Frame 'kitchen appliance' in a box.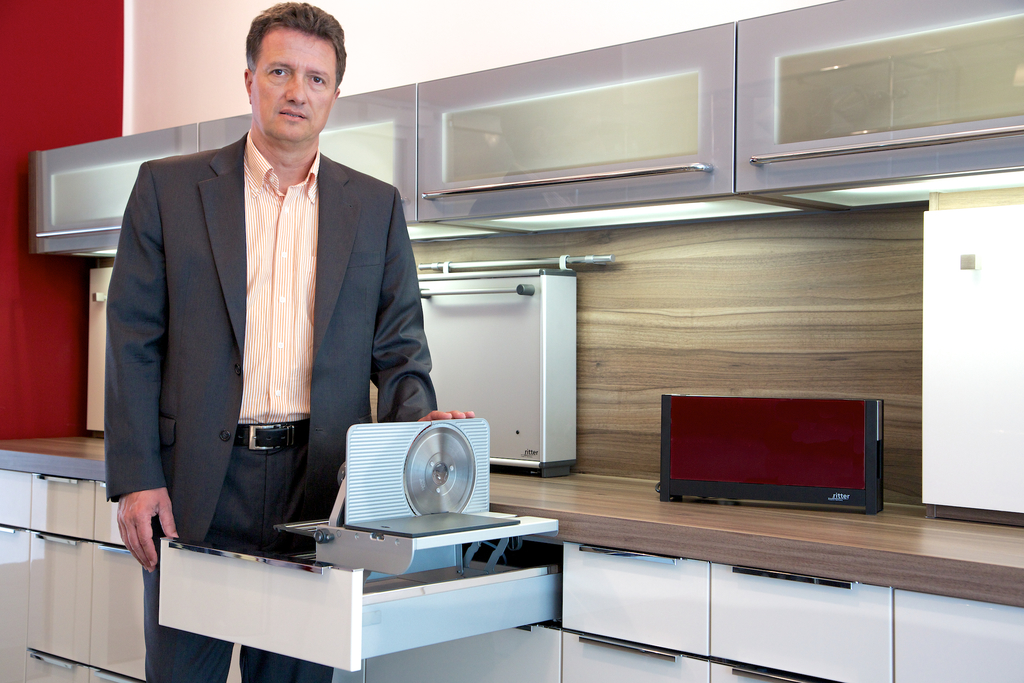
662:394:885:509.
